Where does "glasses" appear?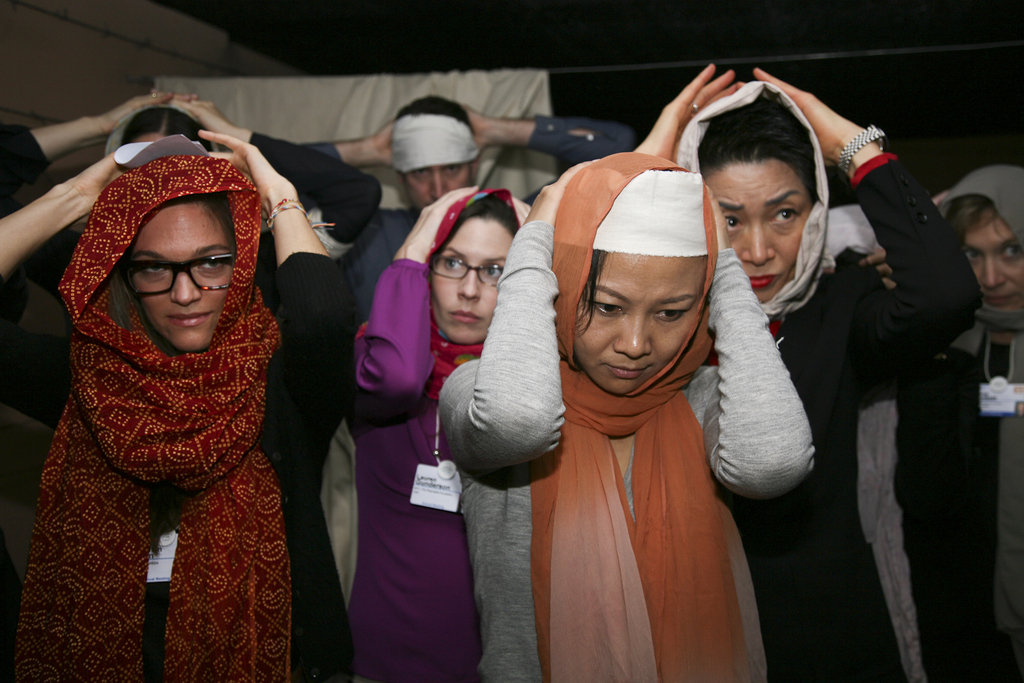
Appears at <bbox>114, 251, 233, 294</bbox>.
